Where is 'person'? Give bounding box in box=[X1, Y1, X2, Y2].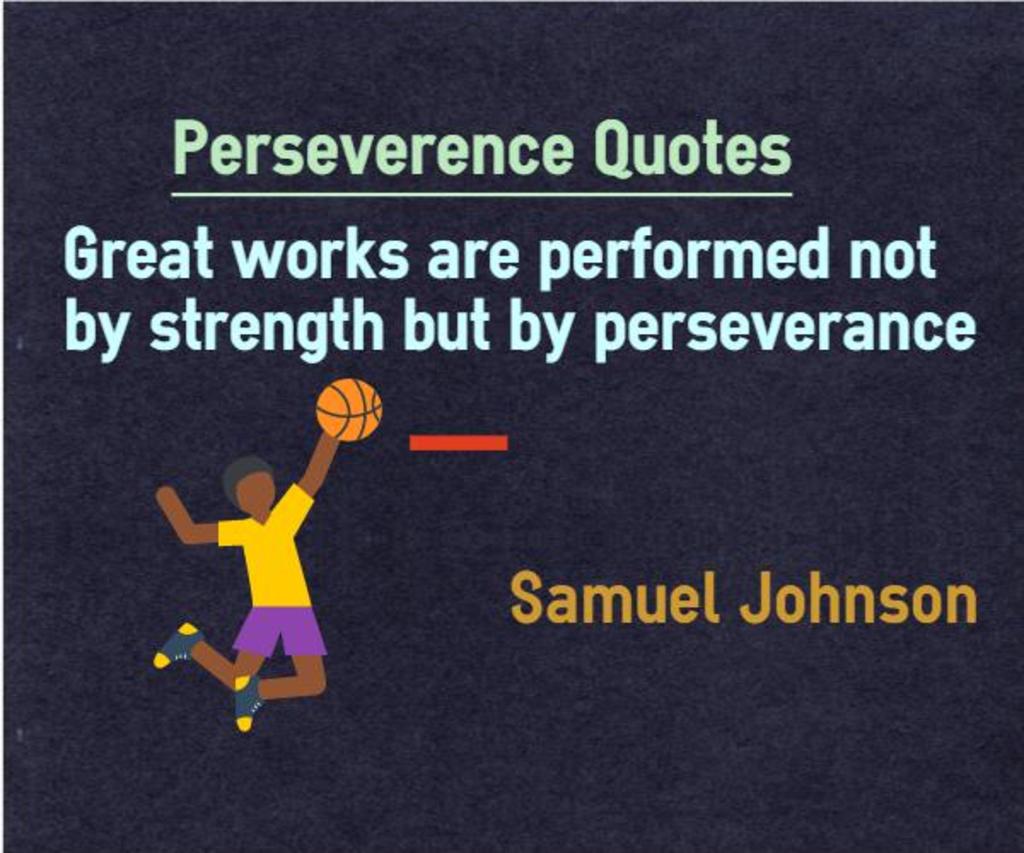
box=[159, 358, 352, 727].
